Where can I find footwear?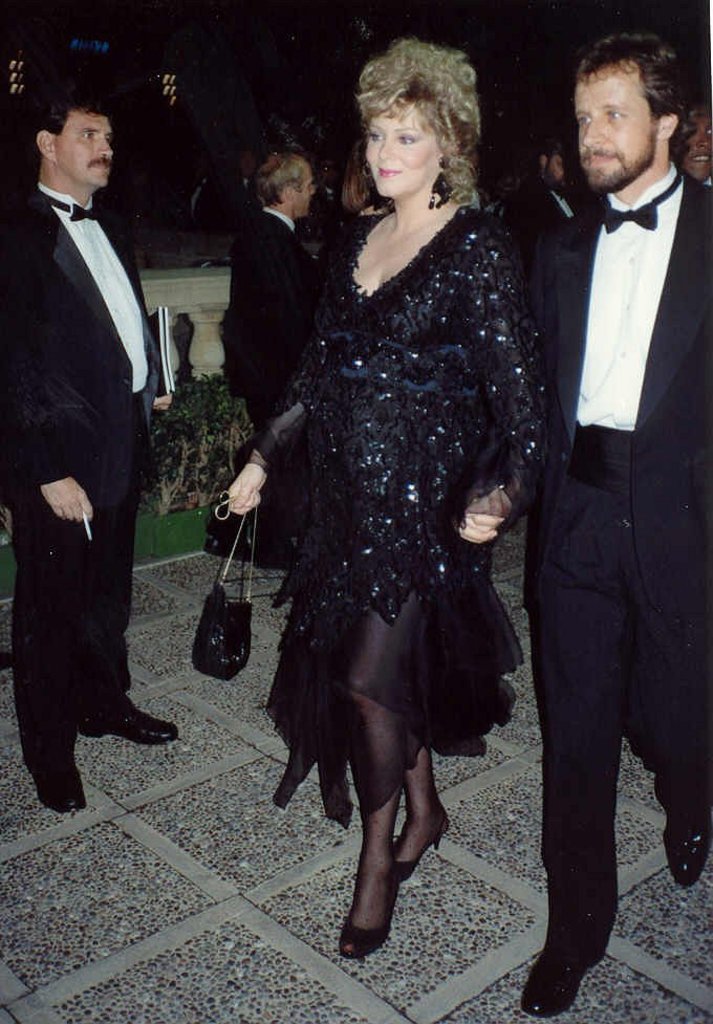
You can find it at crop(519, 925, 608, 1015).
